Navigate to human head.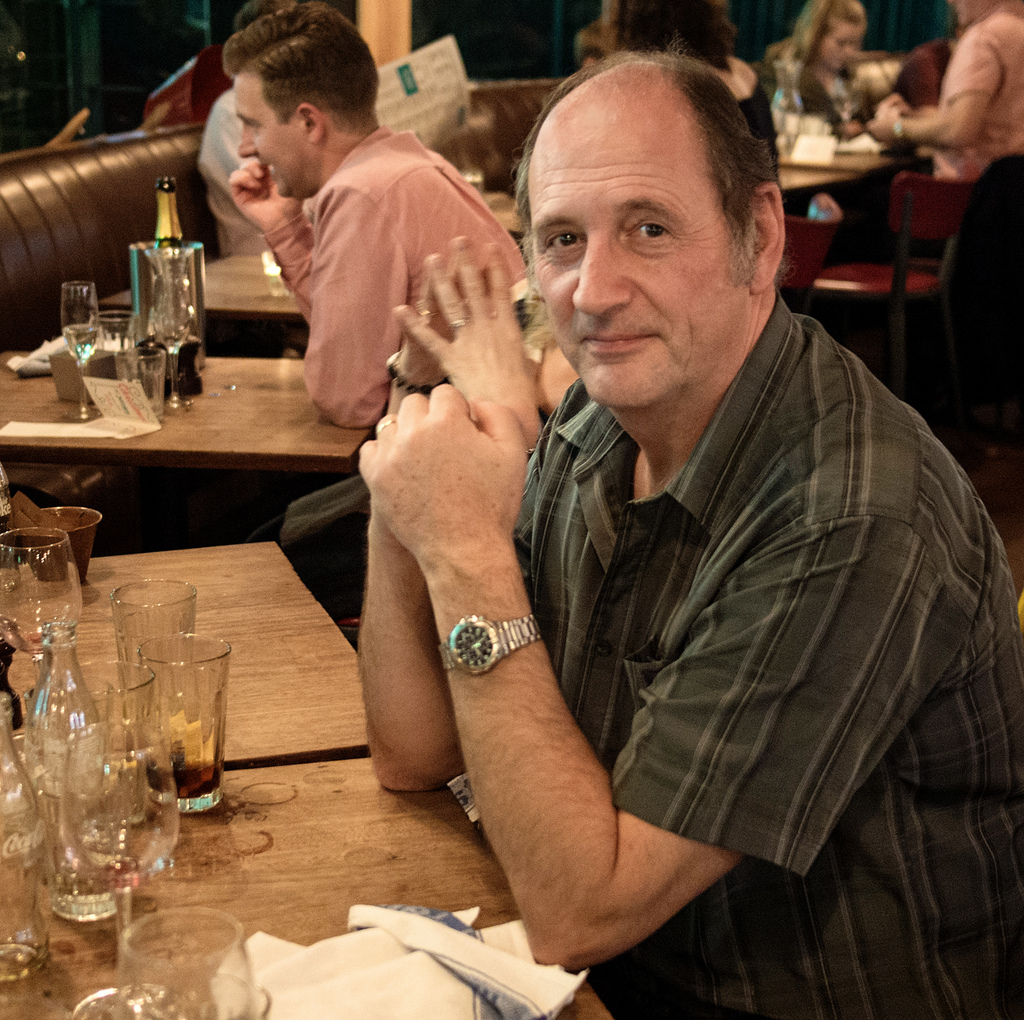
Navigation target: (left=507, top=48, right=809, bottom=395).
